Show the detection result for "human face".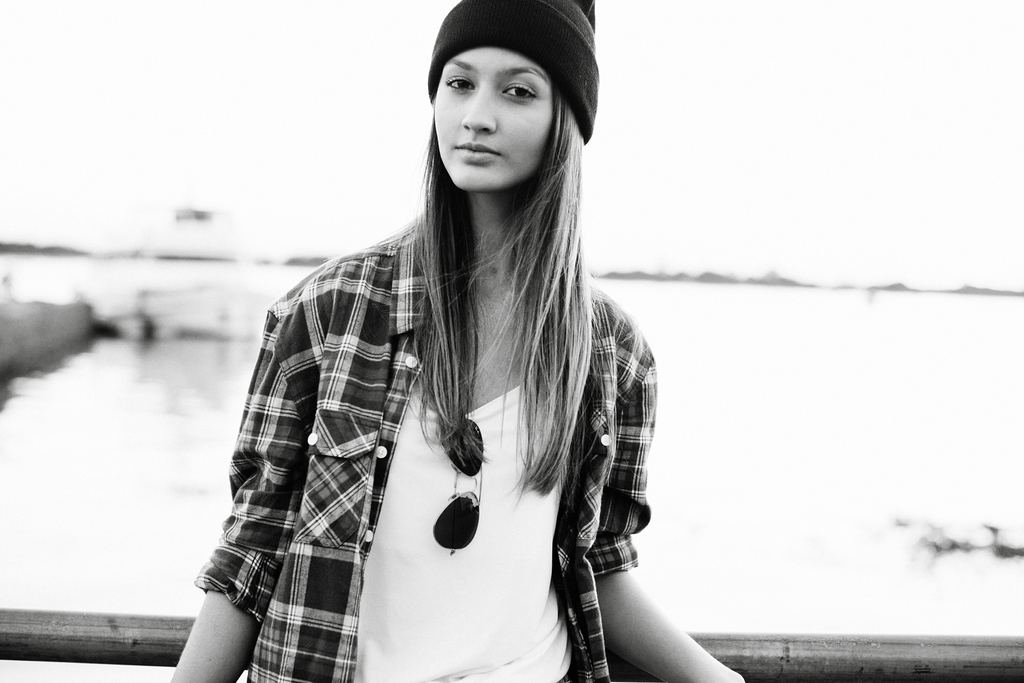
(436, 47, 553, 193).
